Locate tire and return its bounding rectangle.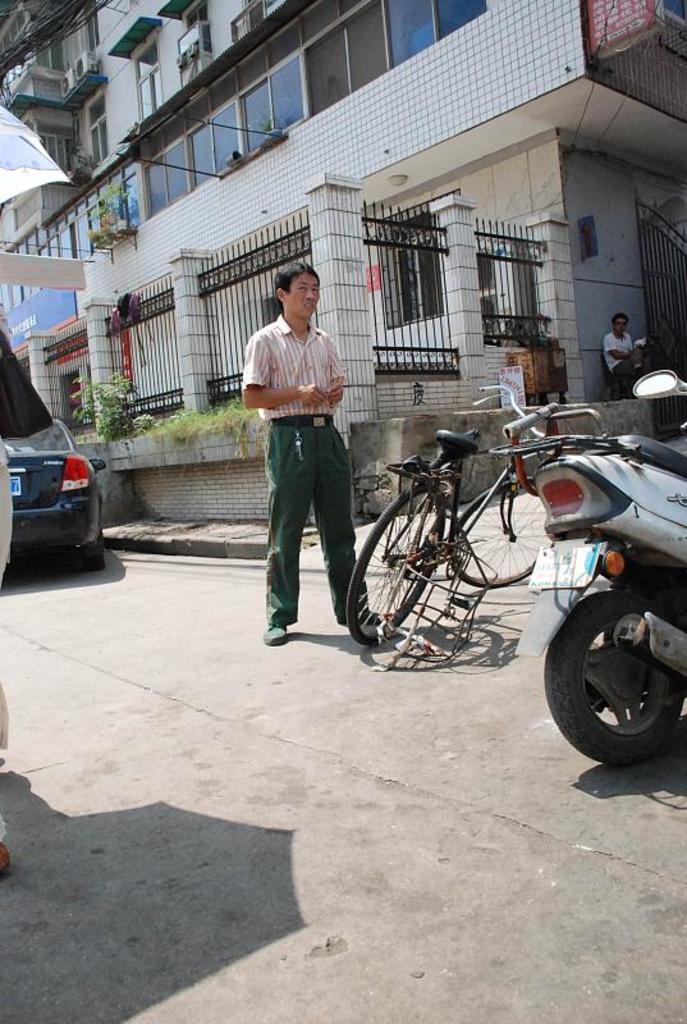
{"left": 446, "top": 471, "right": 555, "bottom": 589}.
